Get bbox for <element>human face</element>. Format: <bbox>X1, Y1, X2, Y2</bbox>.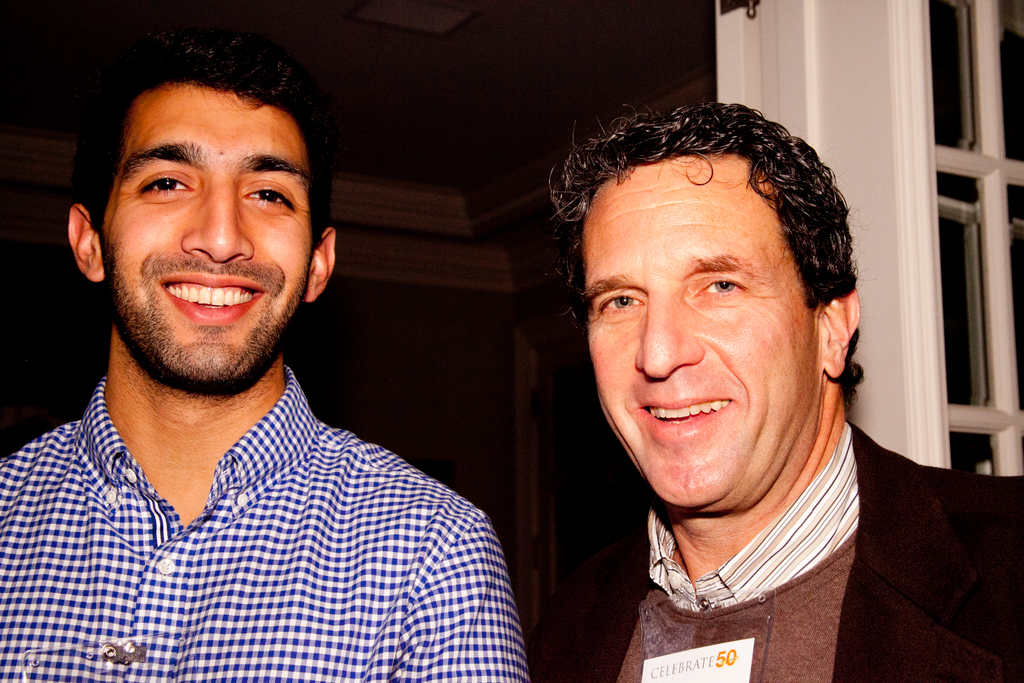
<bbox>105, 94, 303, 383</bbox>.
